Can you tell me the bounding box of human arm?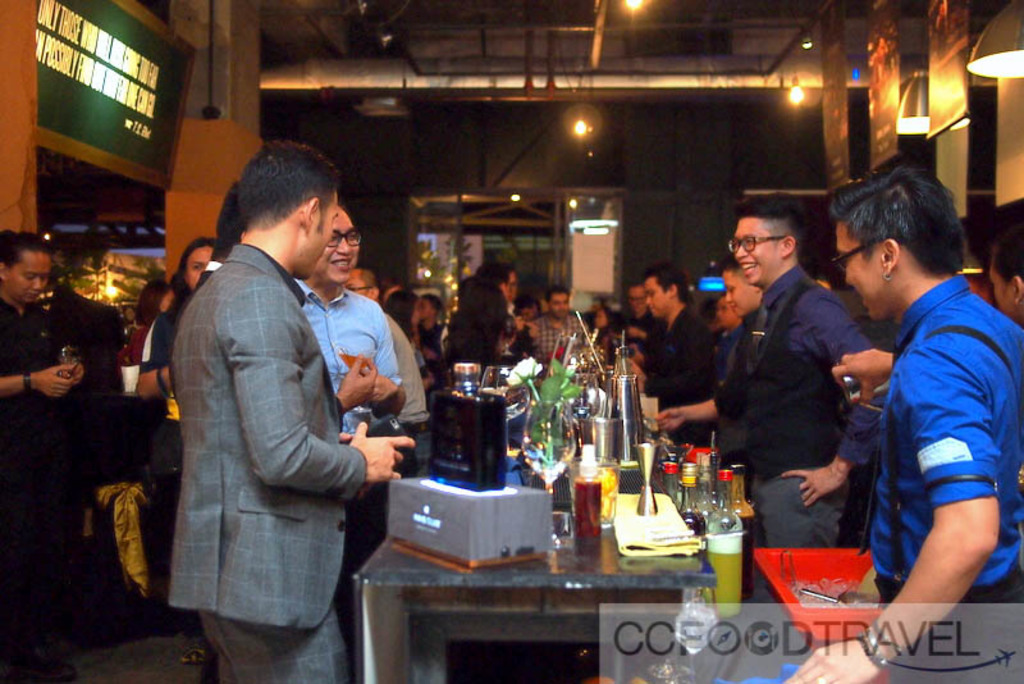
356,305,406,416.
